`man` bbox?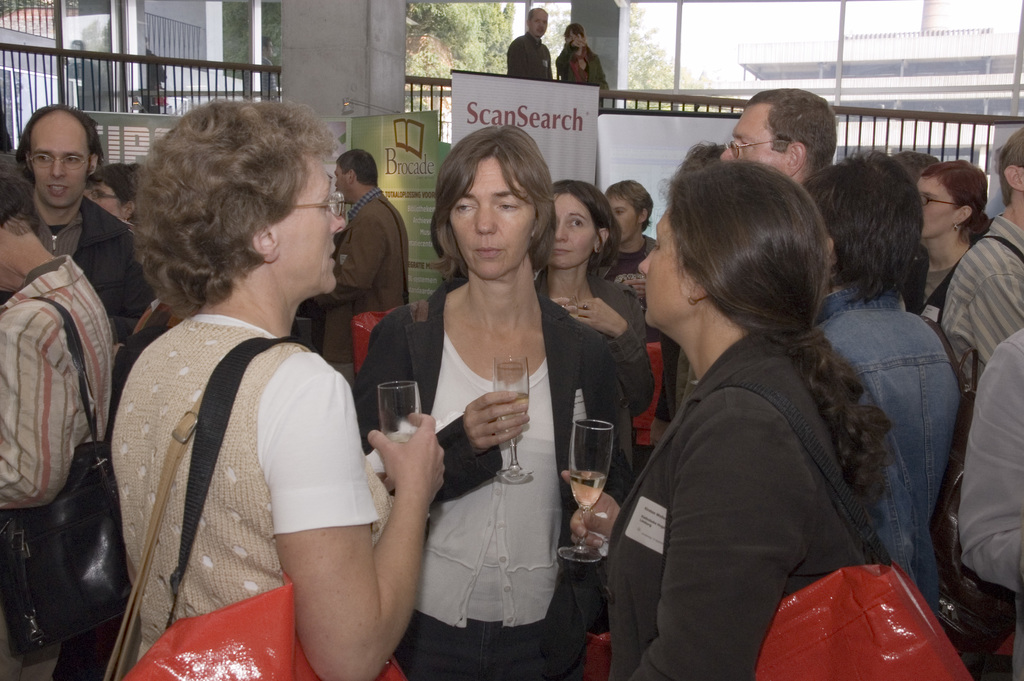
x1=307 y1=149 x2=410 y2=392
